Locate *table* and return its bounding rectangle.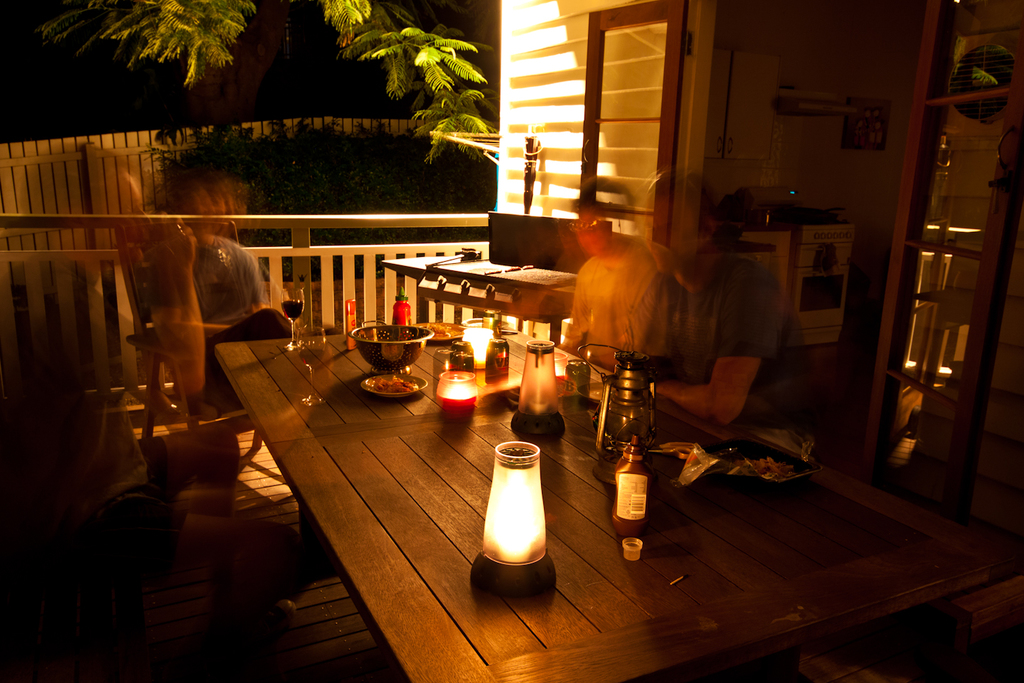
215, 322, 1023, 682.
